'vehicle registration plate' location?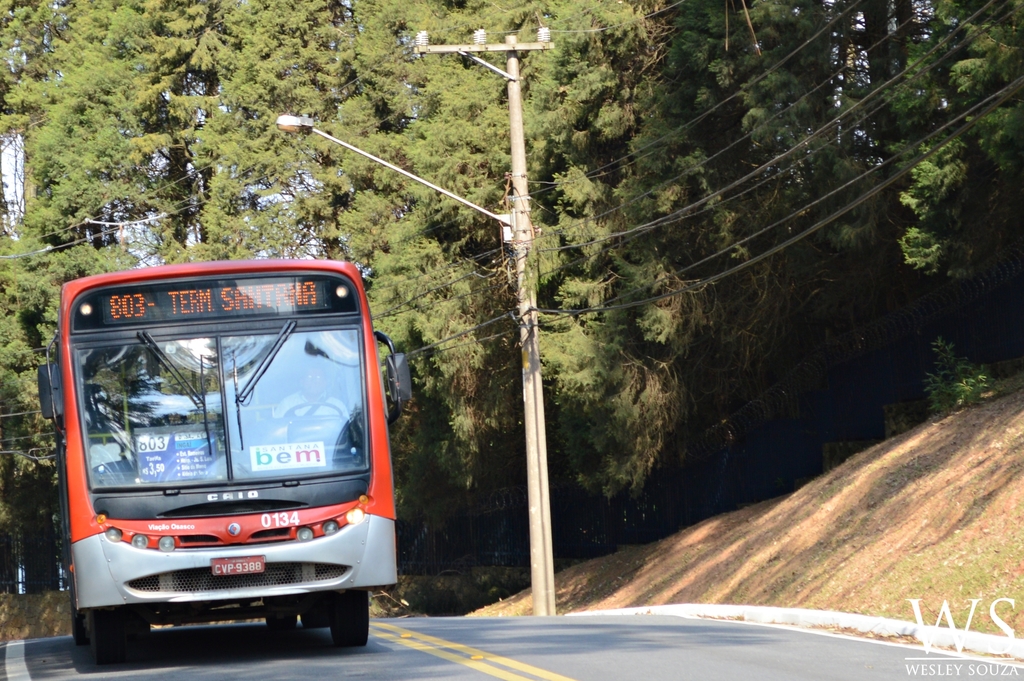
<region>213, 559, 263, 575</region>
